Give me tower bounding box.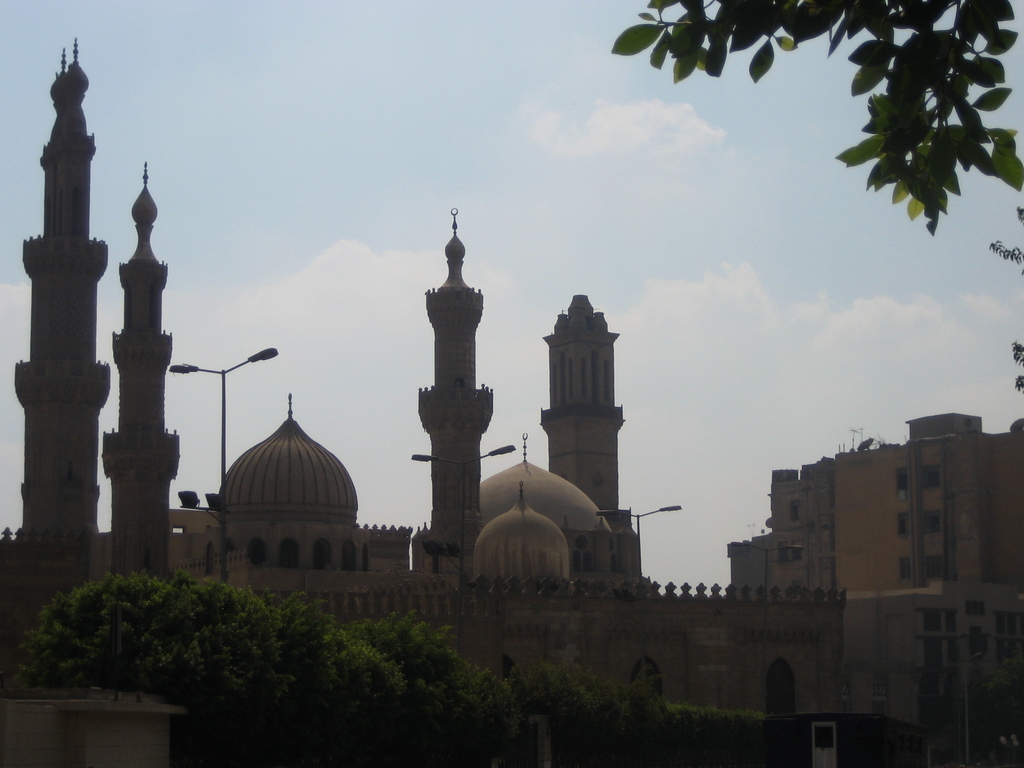
{"left": 540, "top": 291, "right": 624, "bottom": 574}.
